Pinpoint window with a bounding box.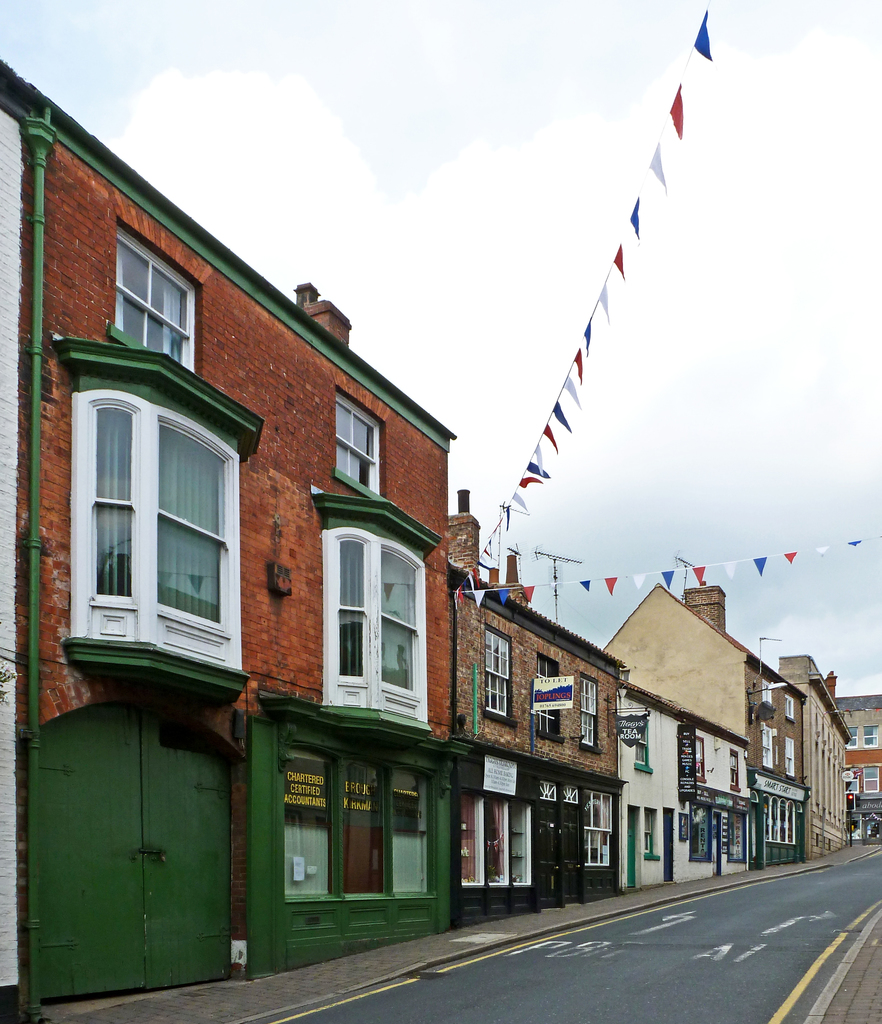
(536, 779, 558, 802).
